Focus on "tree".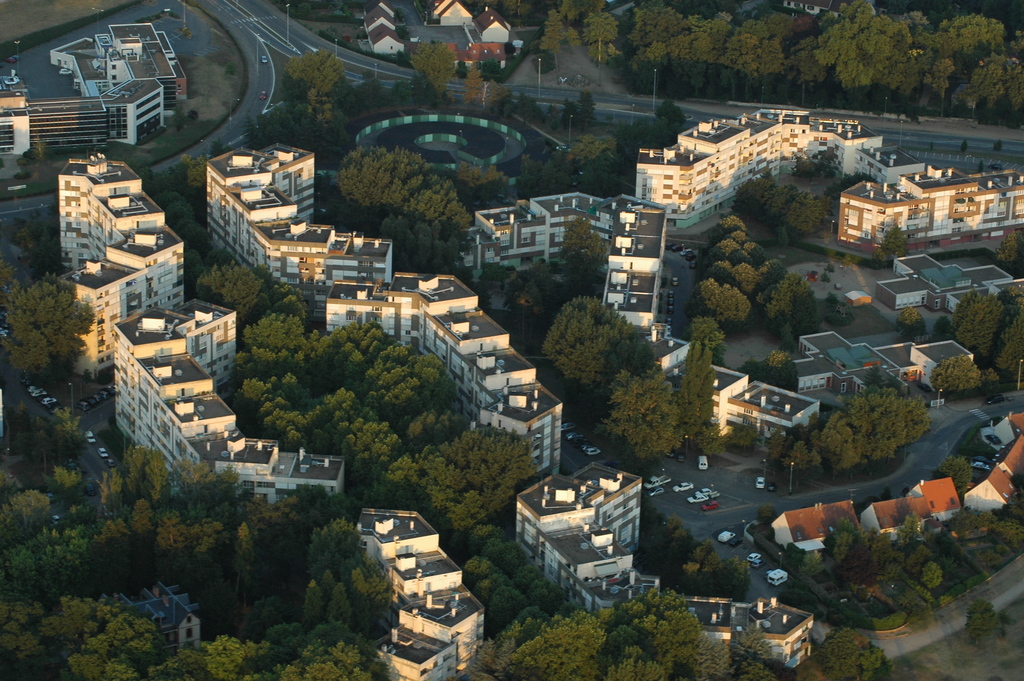
Focused at select_region(410, 37, 456, 101).
